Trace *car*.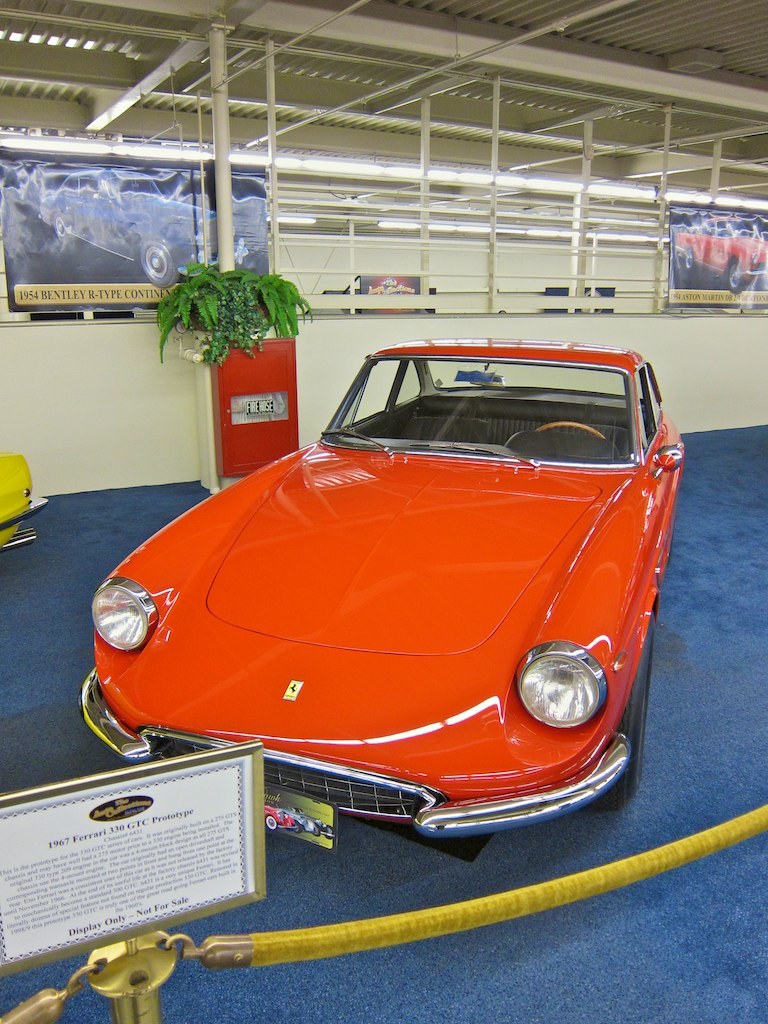
Traced to BBox(263, 803, 298, 831).
